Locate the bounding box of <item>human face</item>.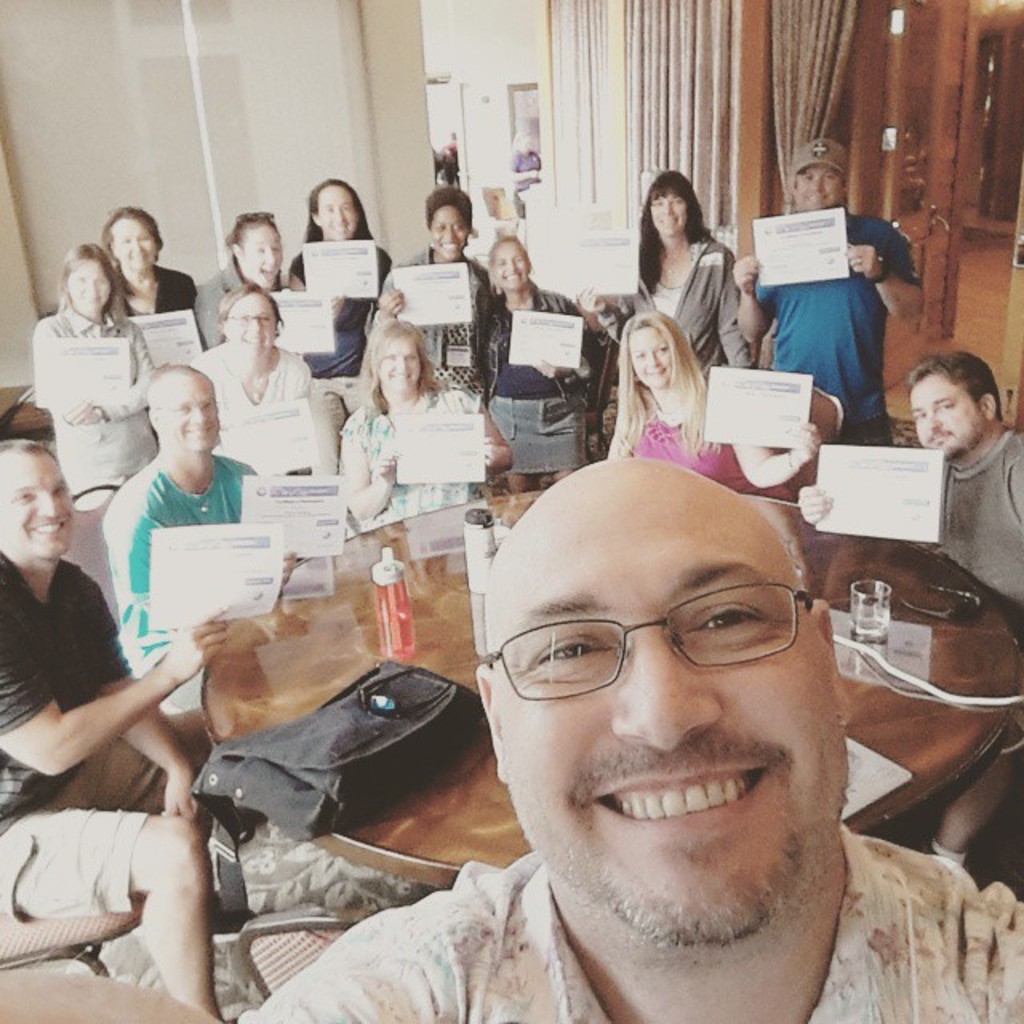
Bounding box: 491:240:531:291.
